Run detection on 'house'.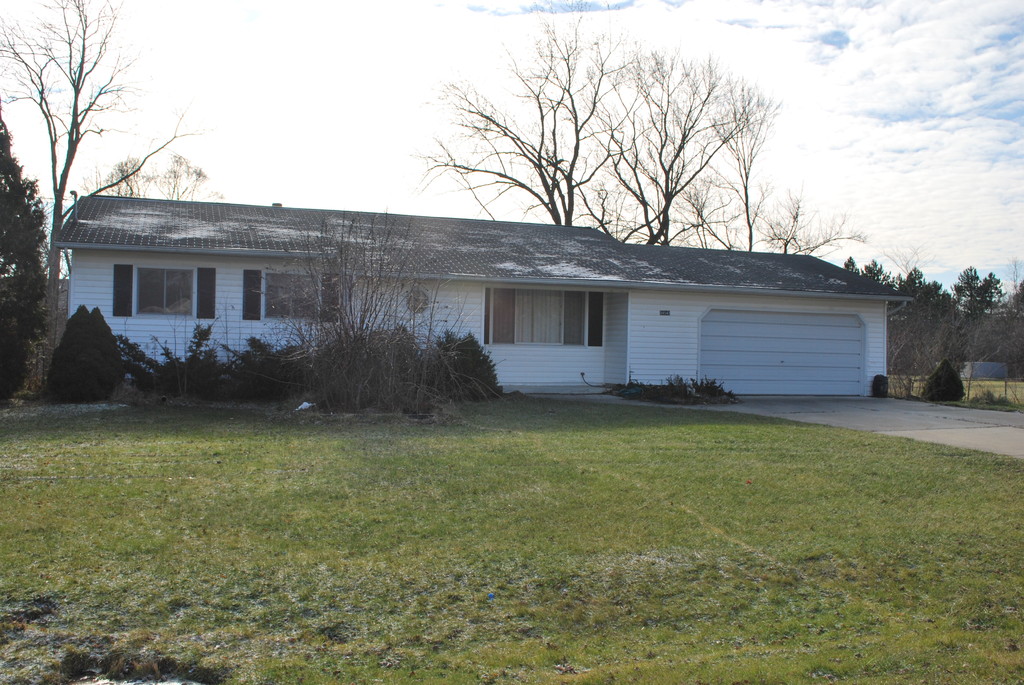
Result: (965,357,1011,378).
